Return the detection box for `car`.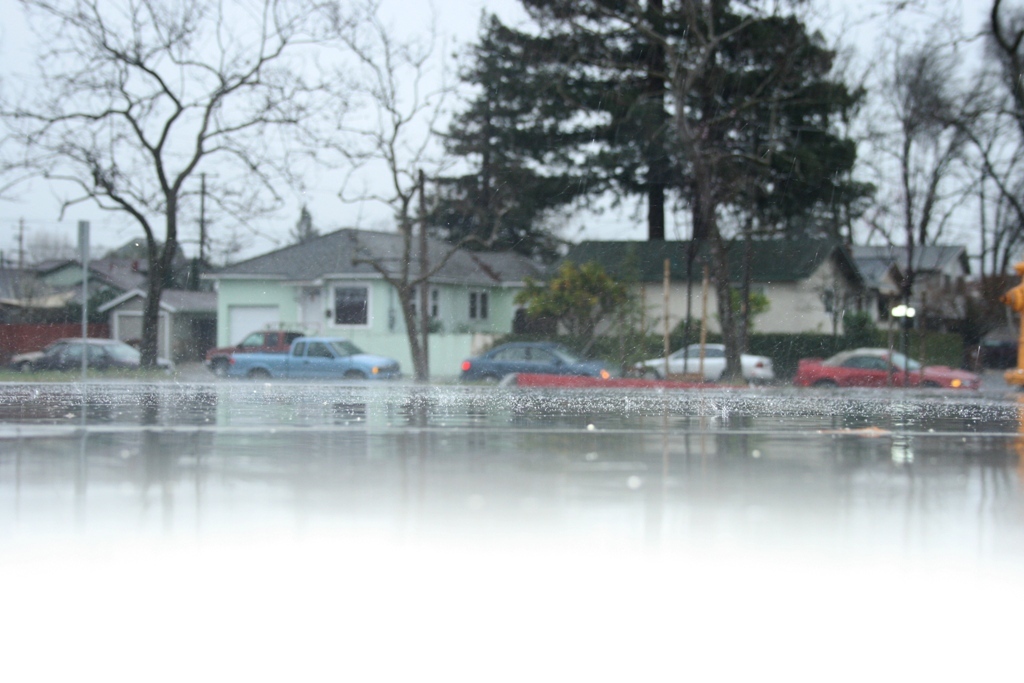
9/339/80/373.
